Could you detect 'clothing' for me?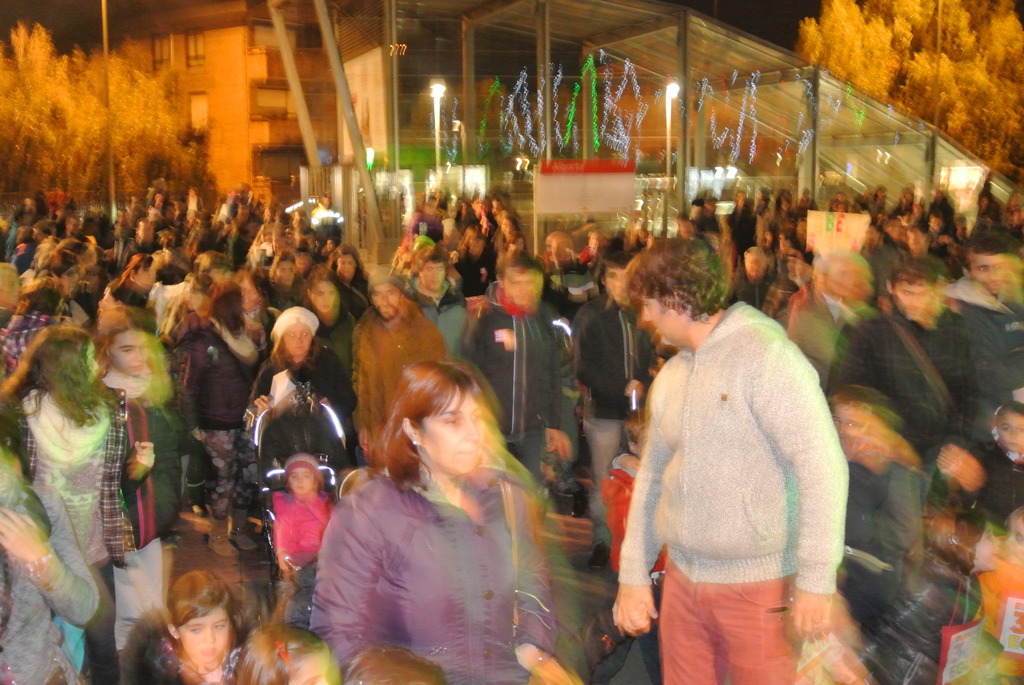
Detection result: 260,274,299,319.
